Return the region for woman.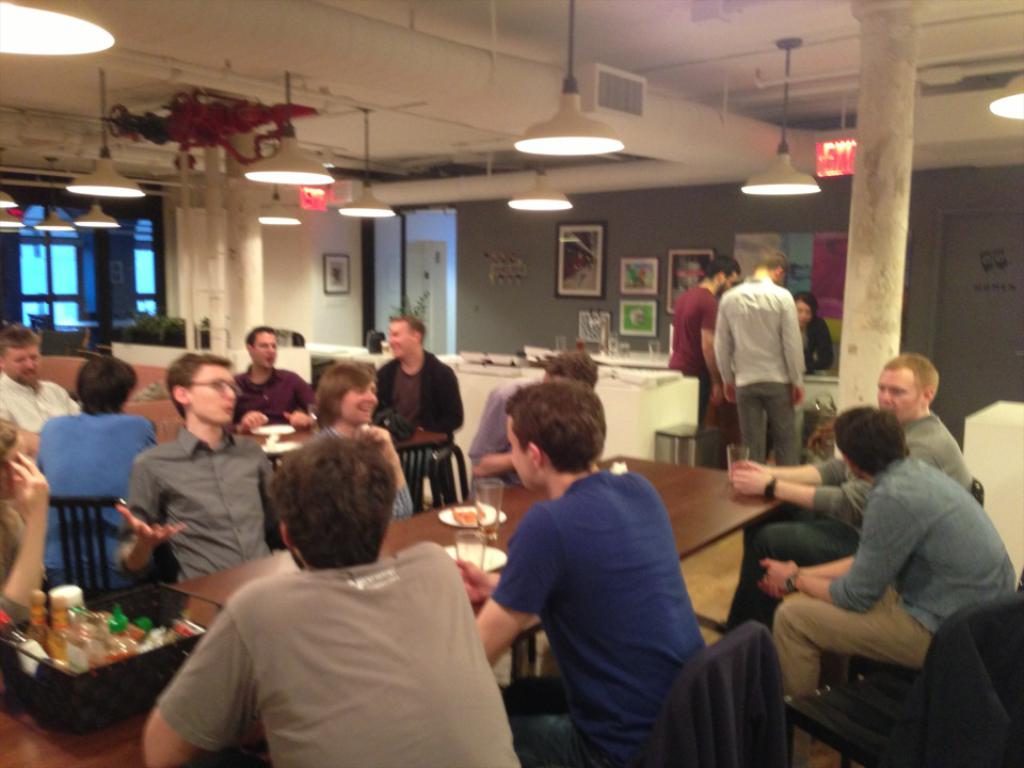
[0,416,51,628].
